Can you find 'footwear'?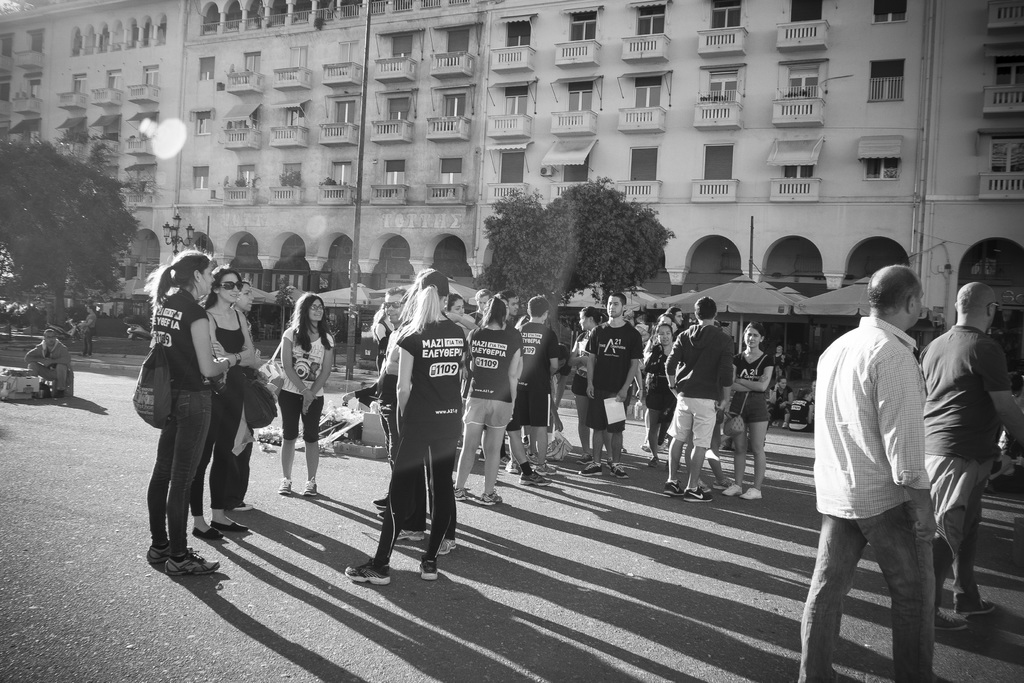
Yes, bounding box: box=[720, 484, 745, 499].
